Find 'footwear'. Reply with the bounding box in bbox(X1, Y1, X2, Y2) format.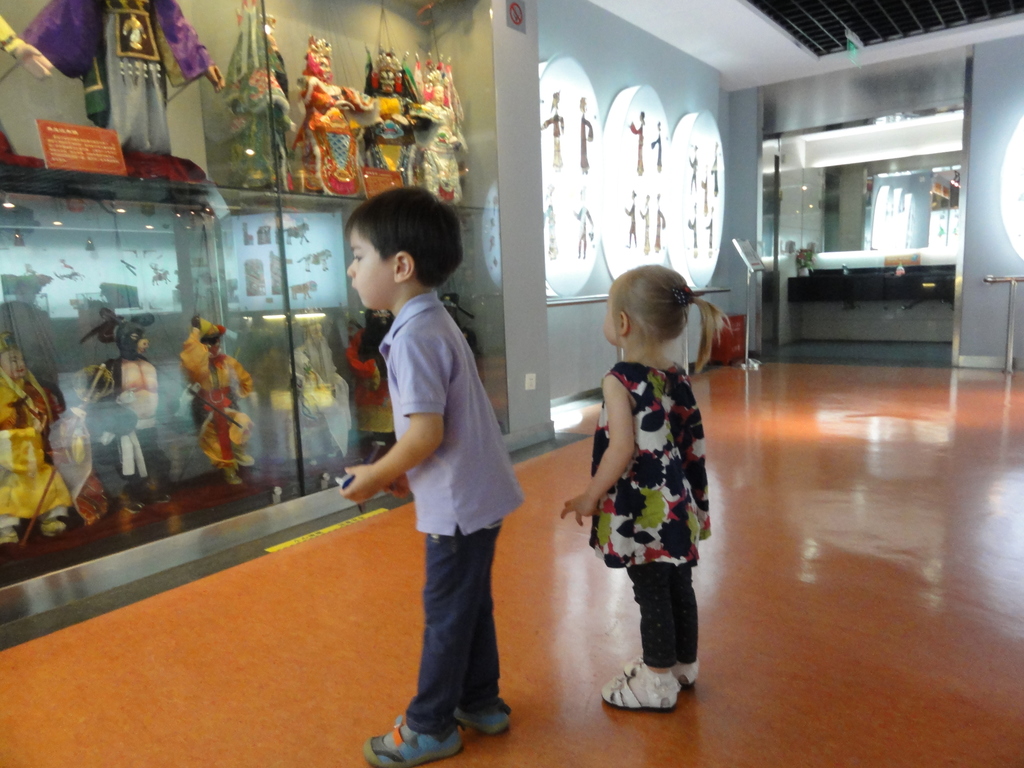
bbox(664, 658, 701, 687).
